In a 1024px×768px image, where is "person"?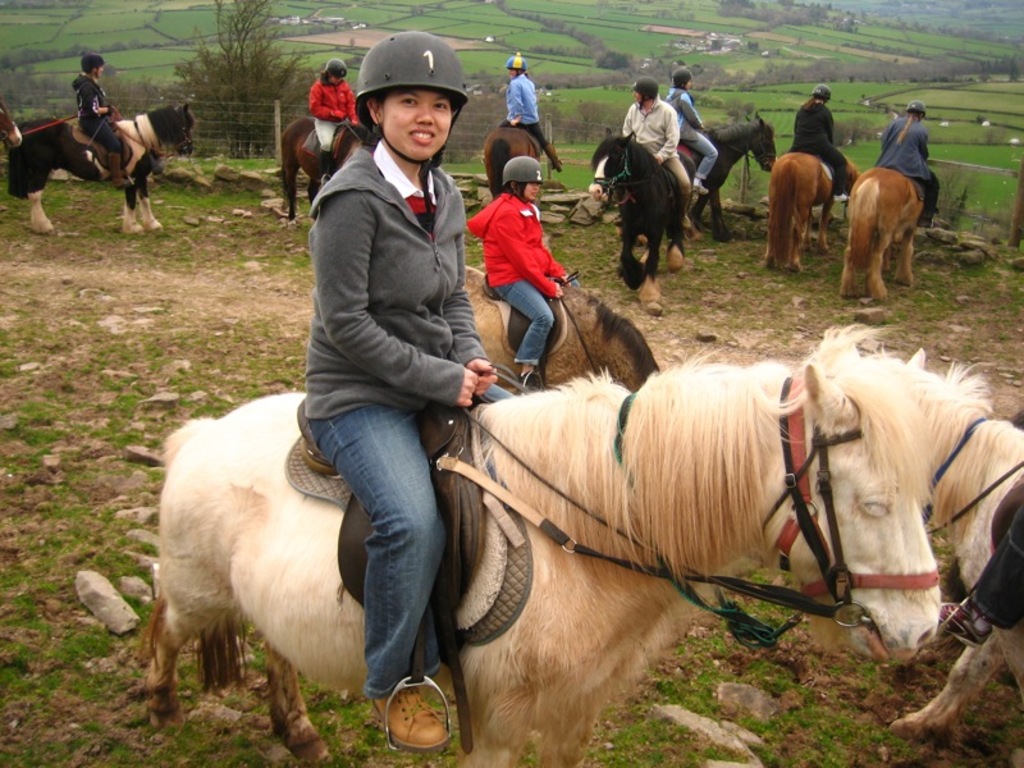
[left=791, top=82, right=844, bottom=186].
